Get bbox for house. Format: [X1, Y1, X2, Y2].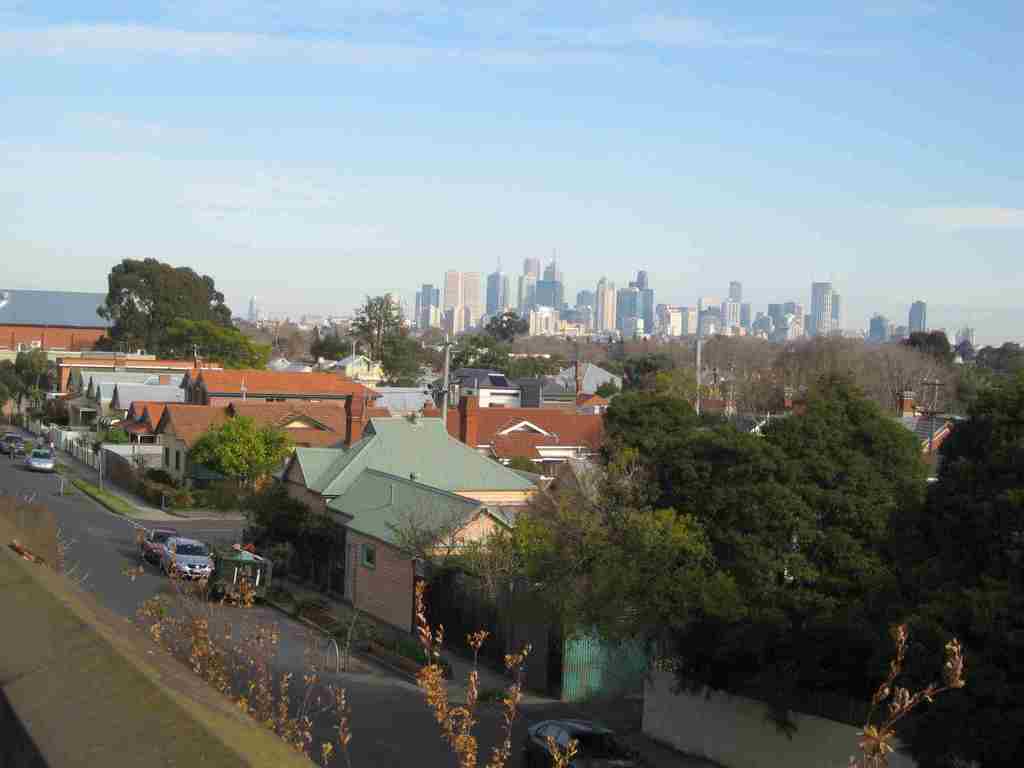
[463, 271, 481, 338].
